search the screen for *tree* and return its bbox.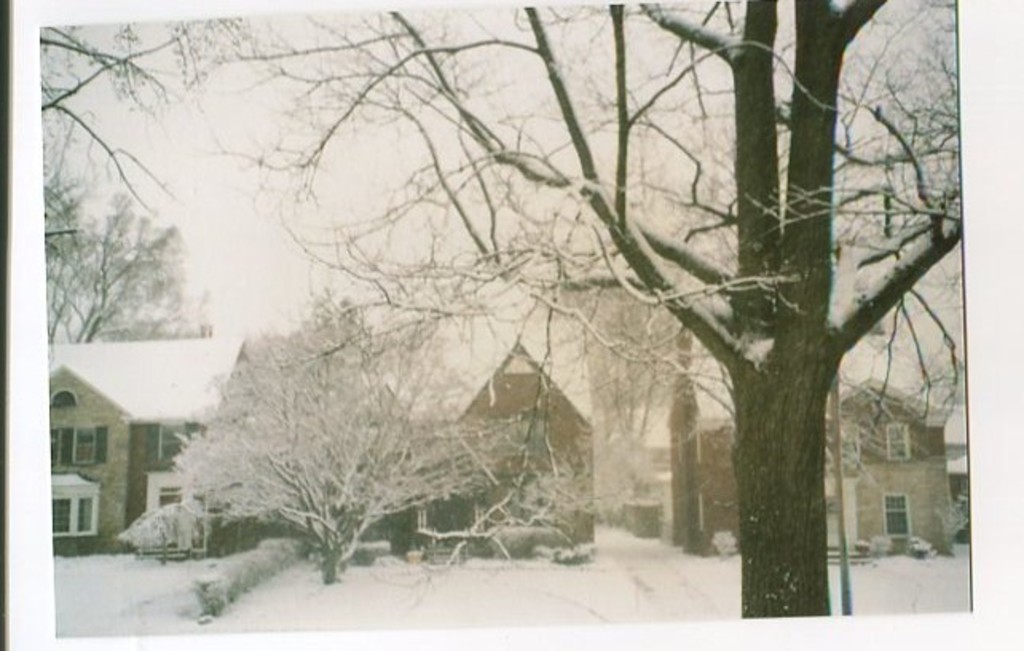
Found: x1=169, y1=324, x2=530, y2=581.
